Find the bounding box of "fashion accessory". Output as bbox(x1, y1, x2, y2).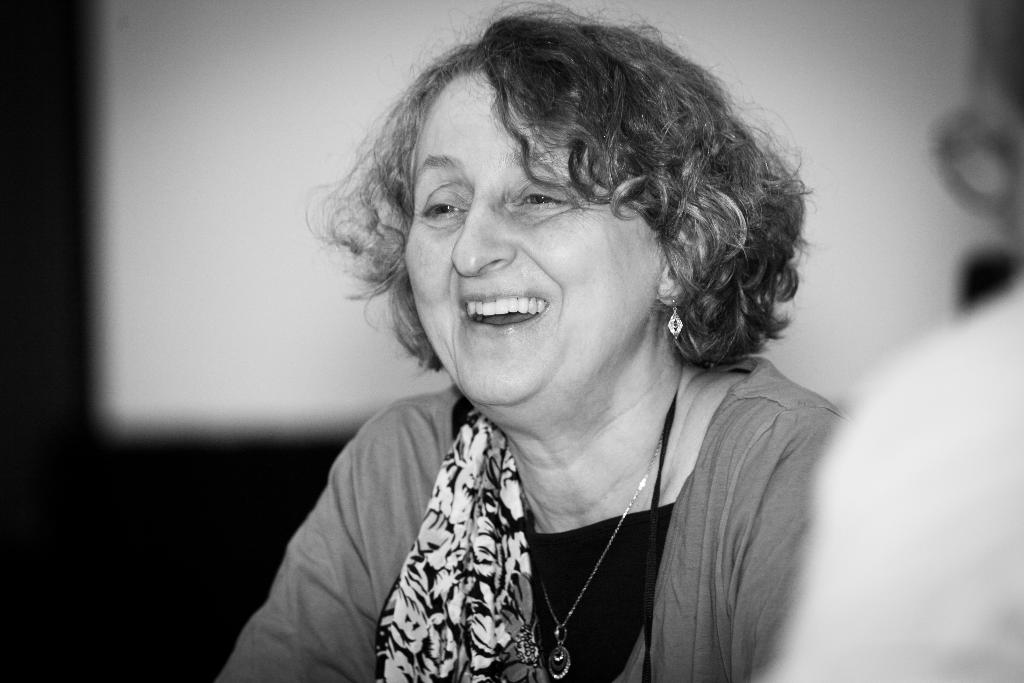
bbox(668, 300, 686, 339).
